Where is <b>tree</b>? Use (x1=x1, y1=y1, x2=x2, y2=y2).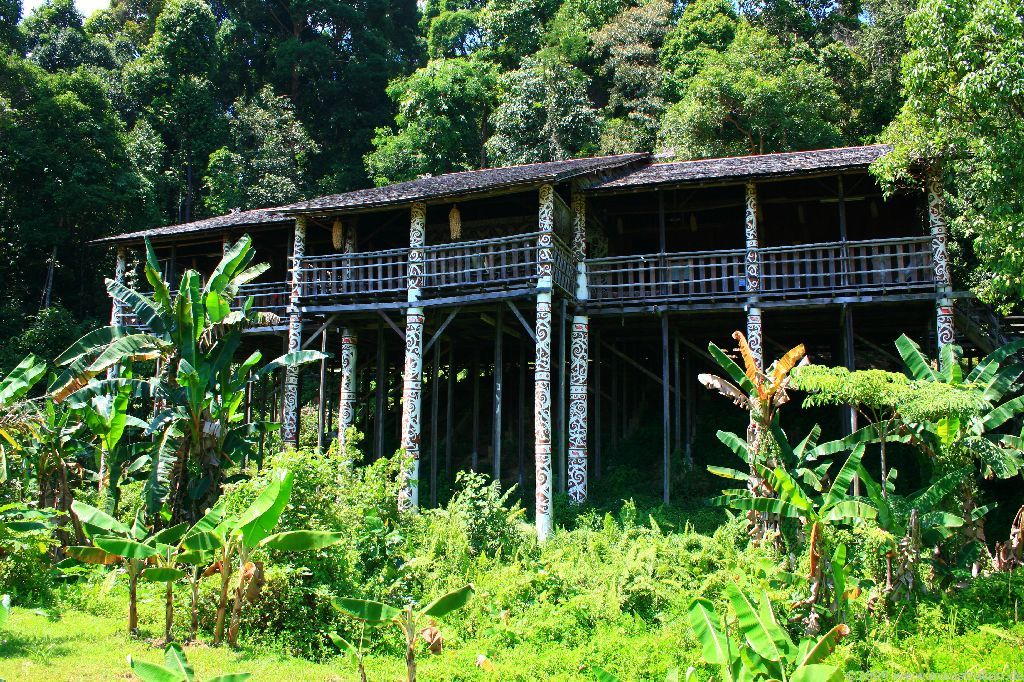
(x1=0, y1=346, x2=138, y2=579).
